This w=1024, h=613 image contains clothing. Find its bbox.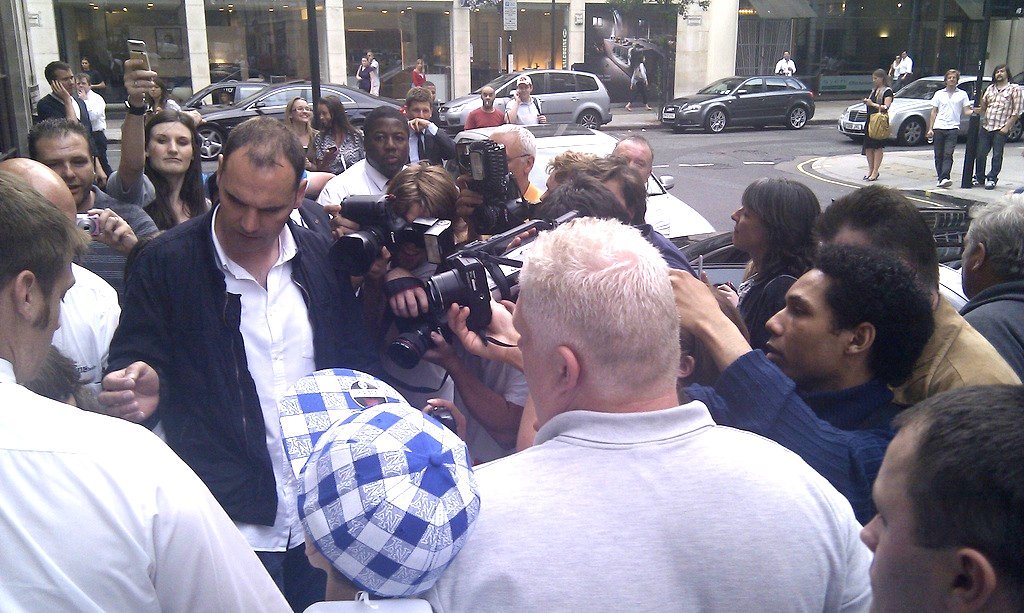
[left=930, top=90, right=965, bottom=134].
